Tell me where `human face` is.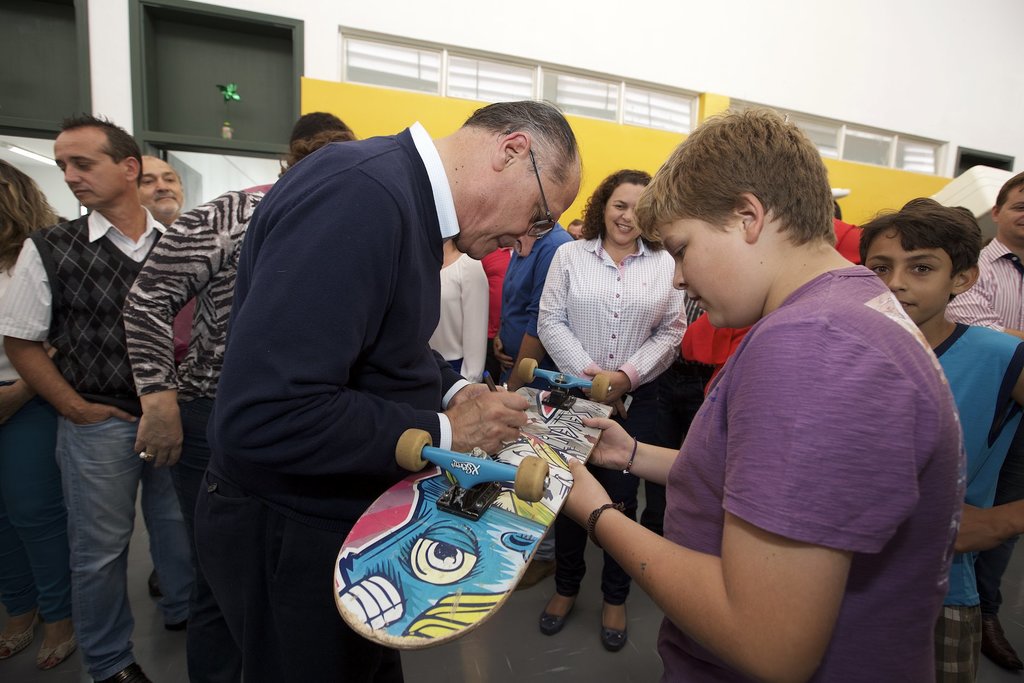
`human face` is at [865, 227, 956, 327].
